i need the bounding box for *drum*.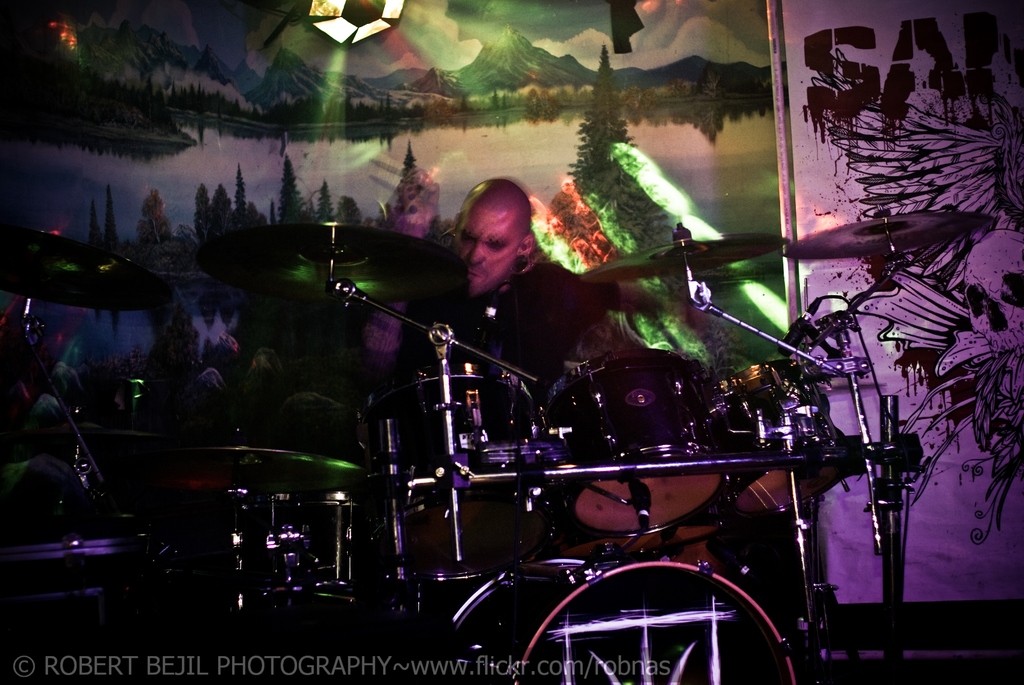
Here it is: Rect(356, 360, 565, 582).
